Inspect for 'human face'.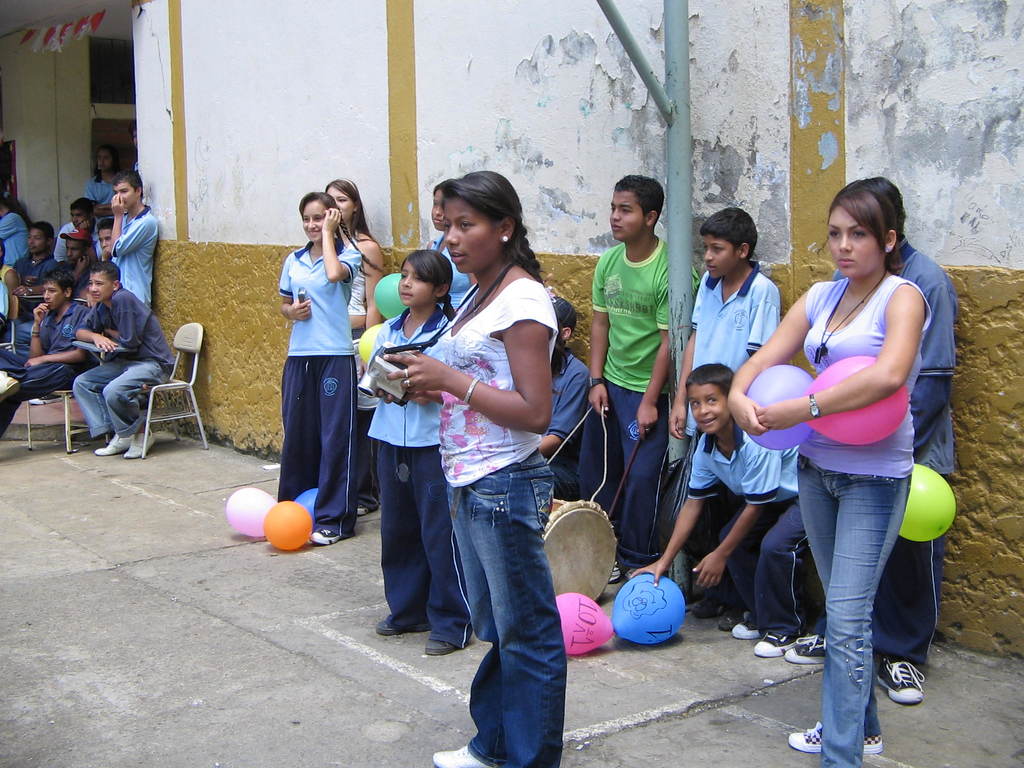
Inspection: box(25, 227, 45, 257).
